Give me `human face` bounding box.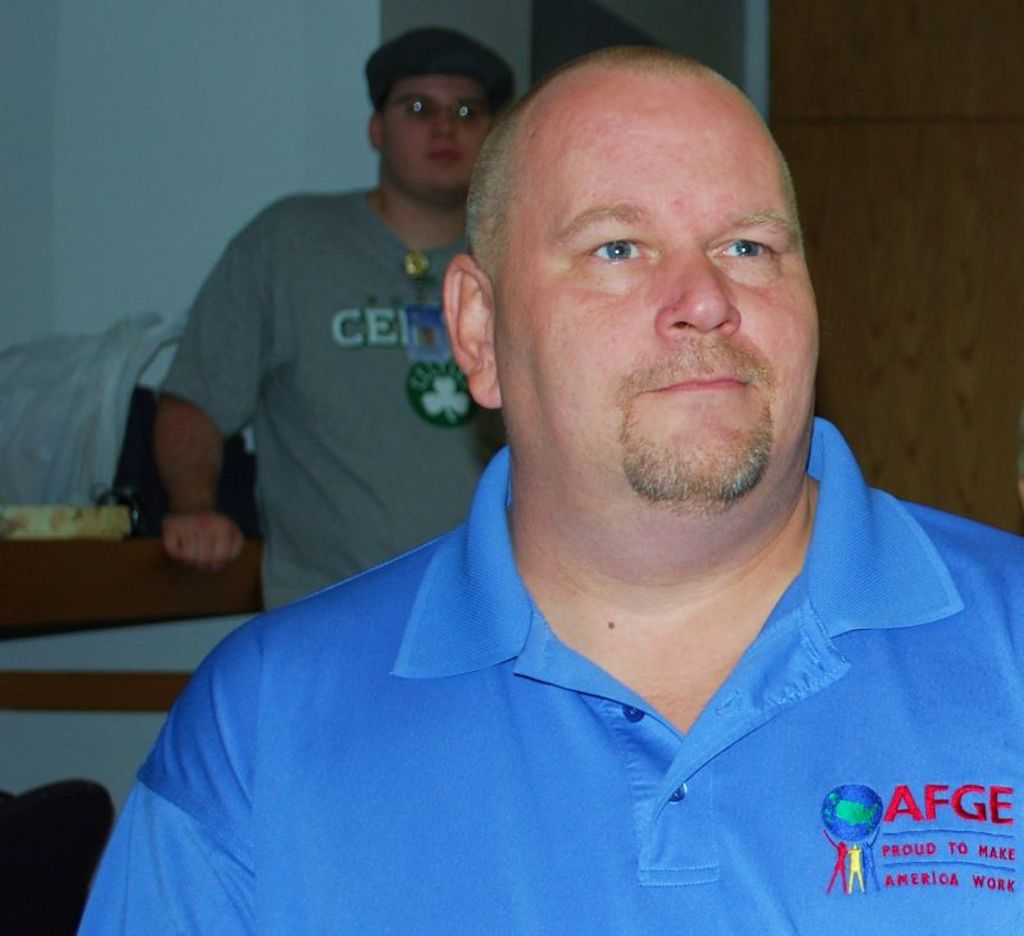
500, 96, 817, 530.
